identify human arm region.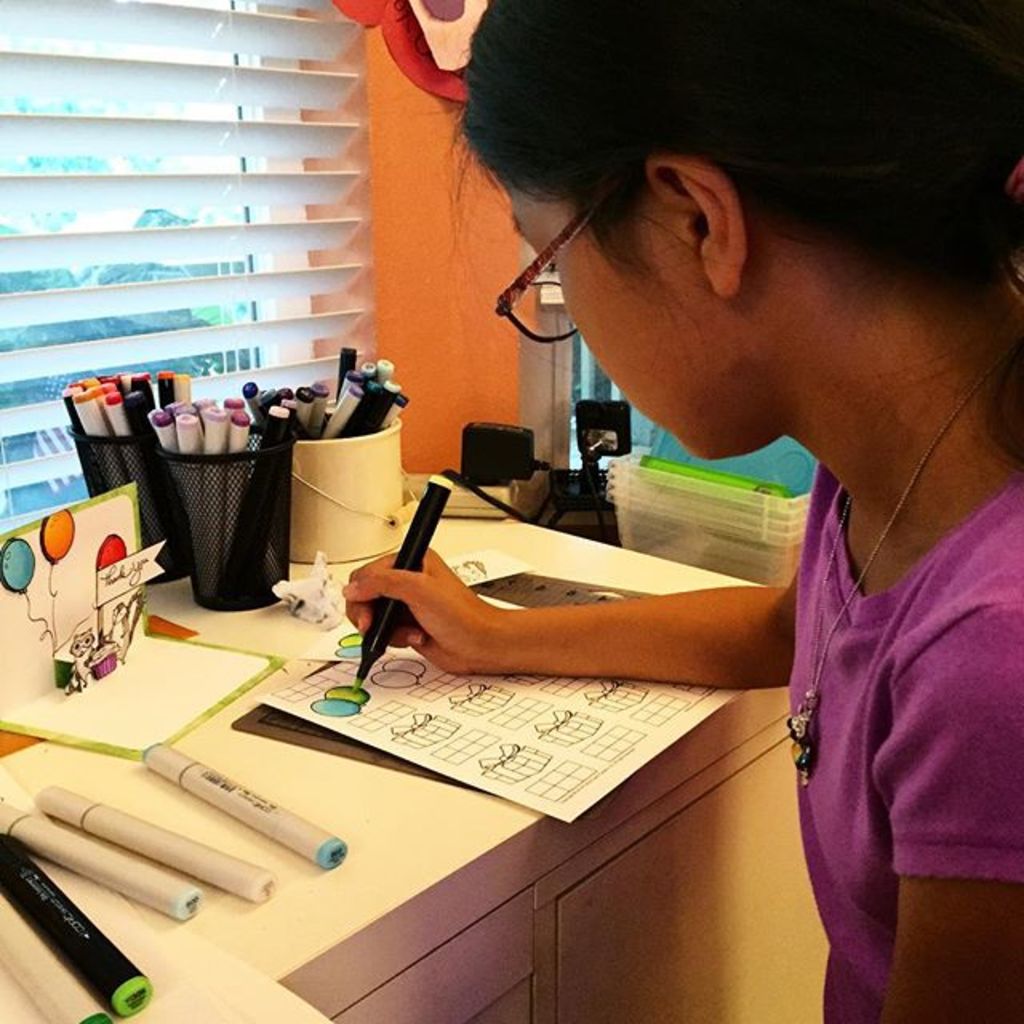
Region: l=874, t=595, r=1022, b=1022.
